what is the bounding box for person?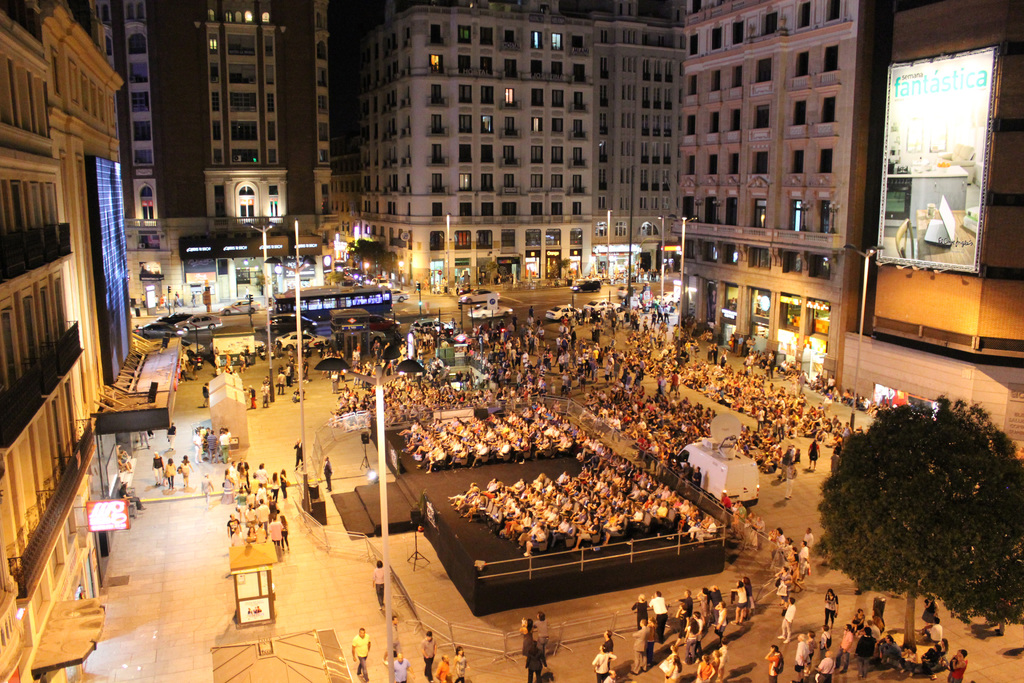
pyautogui.locateOnScreen(872, 594, 893, 634).
